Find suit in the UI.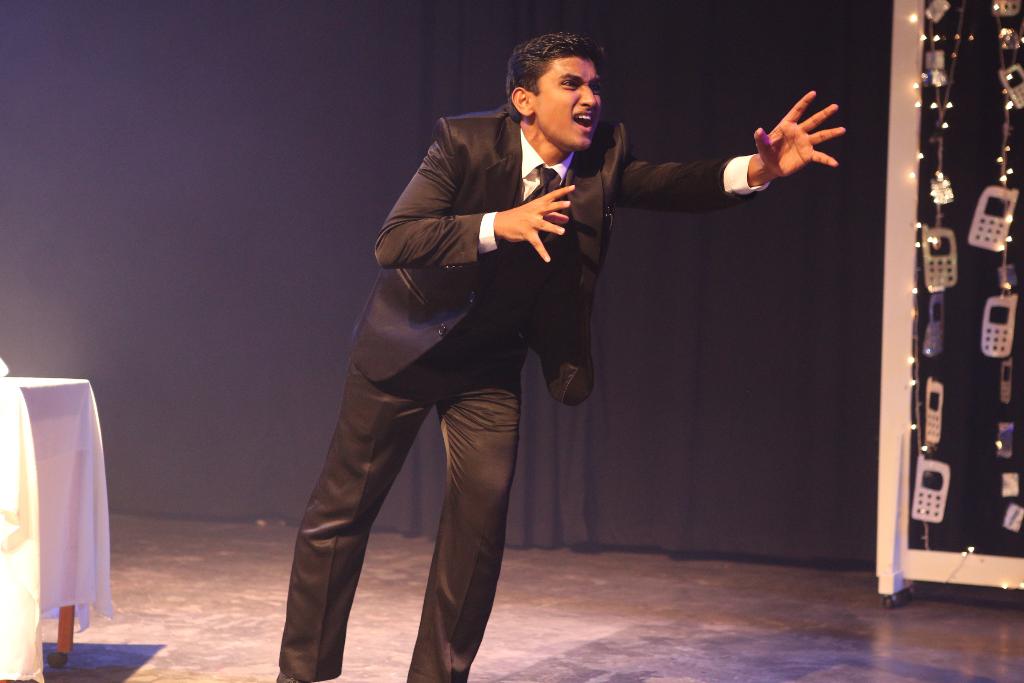
UI element at Rect(278, 100, 731, 682).
